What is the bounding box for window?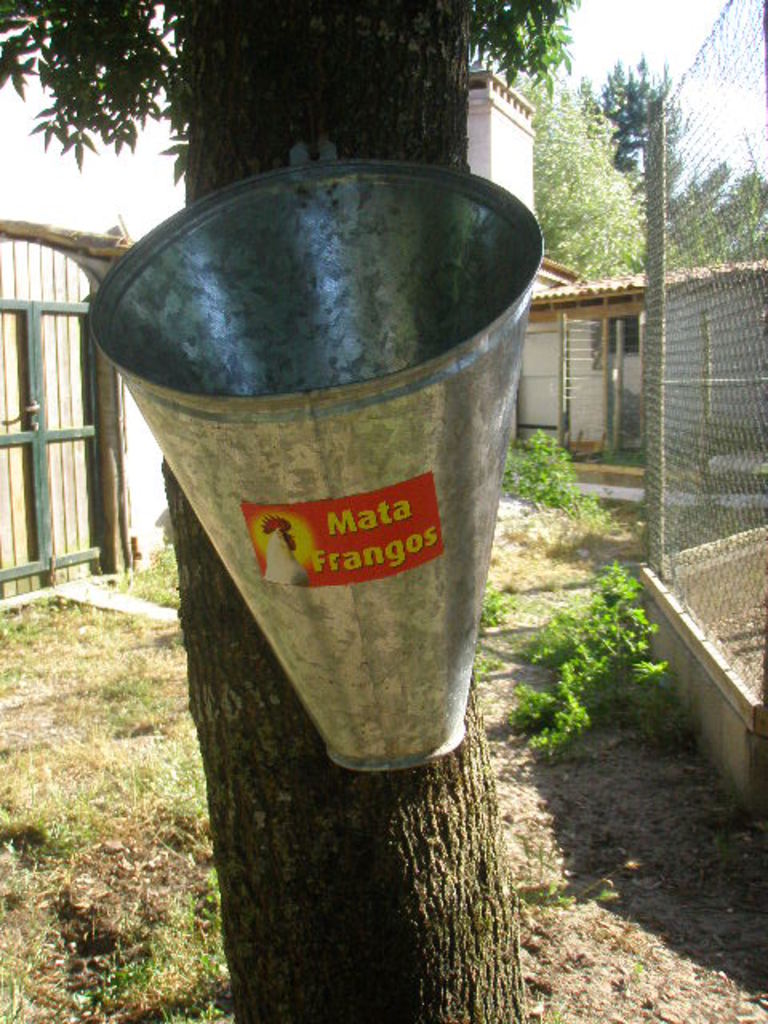
region(600, 318, 637, 355).
